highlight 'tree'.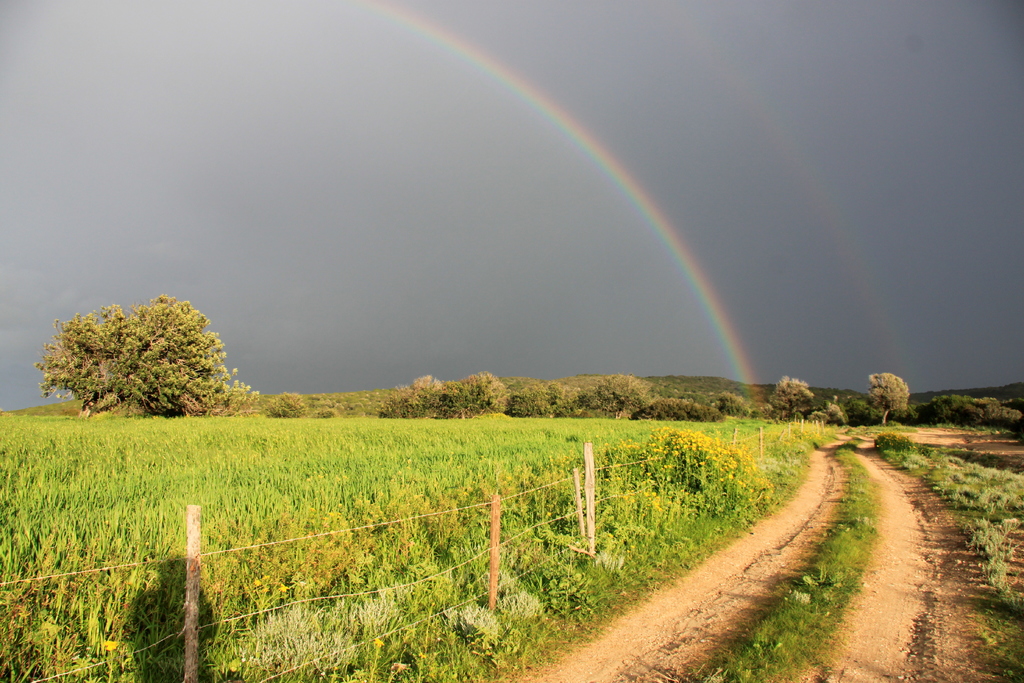
Highlighted region: 456 368 510 417.
